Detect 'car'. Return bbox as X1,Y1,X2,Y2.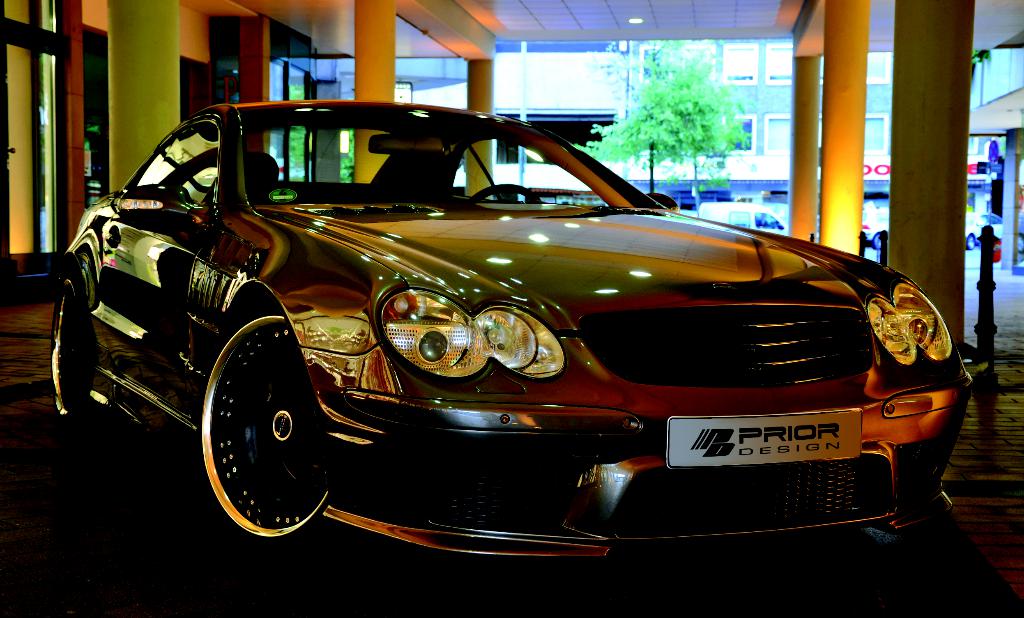
858,205,893,248.
